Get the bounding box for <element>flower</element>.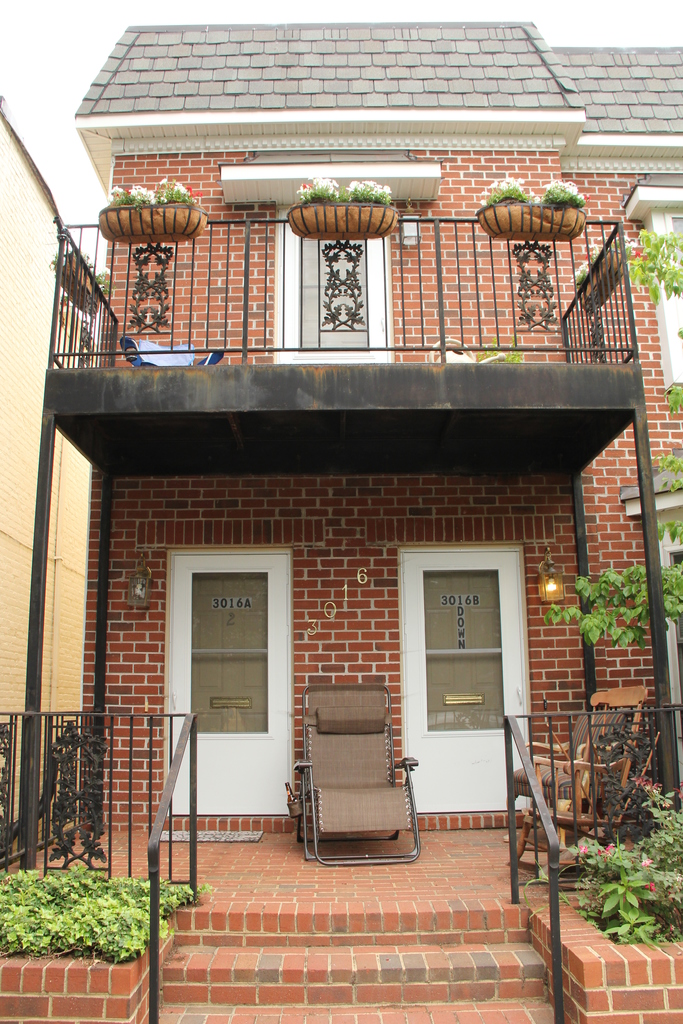
rect(595, 844, 611, 863).
